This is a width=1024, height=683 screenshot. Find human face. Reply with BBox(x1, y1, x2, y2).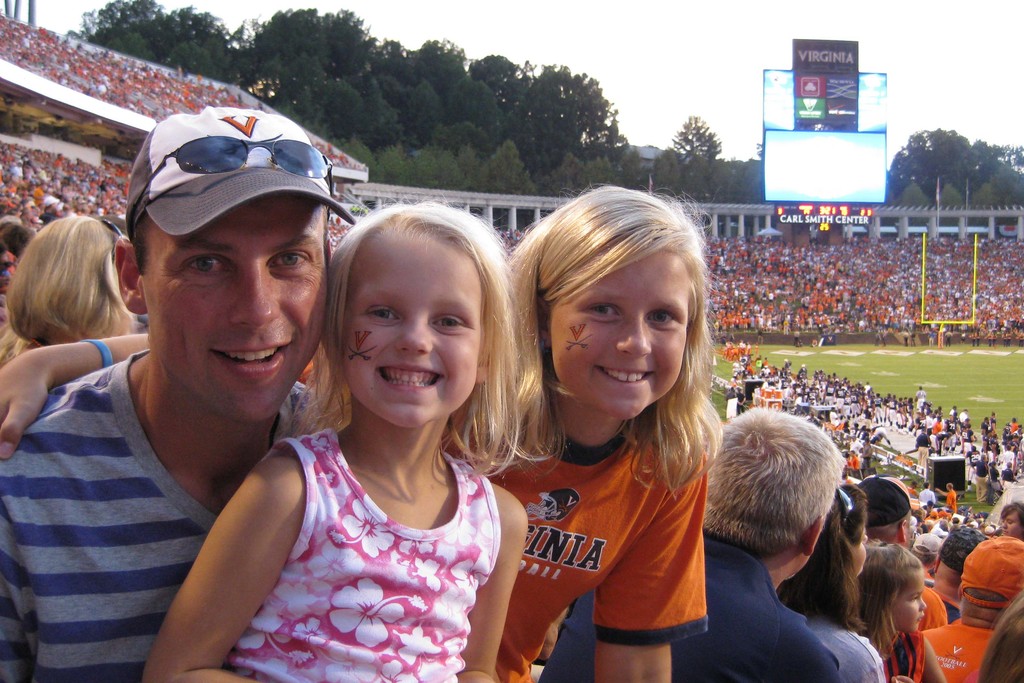
BBox(544, 236, 689, 416).
